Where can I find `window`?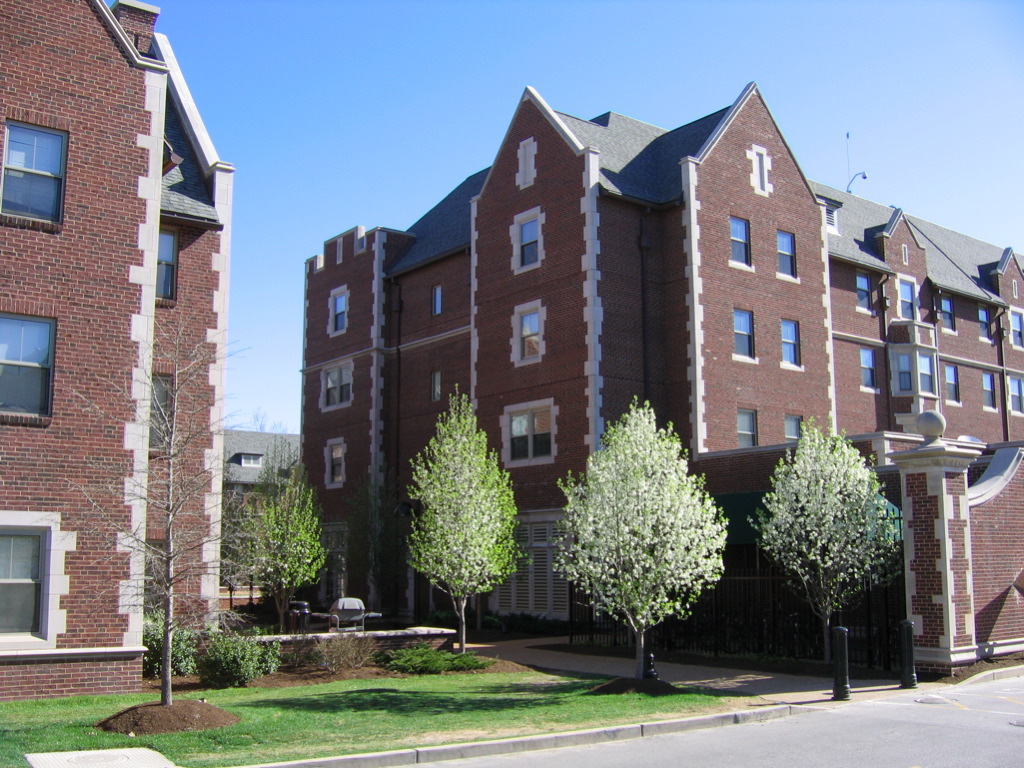
You can find it at [x1=936, y1=291, x2=957, y2=332].
